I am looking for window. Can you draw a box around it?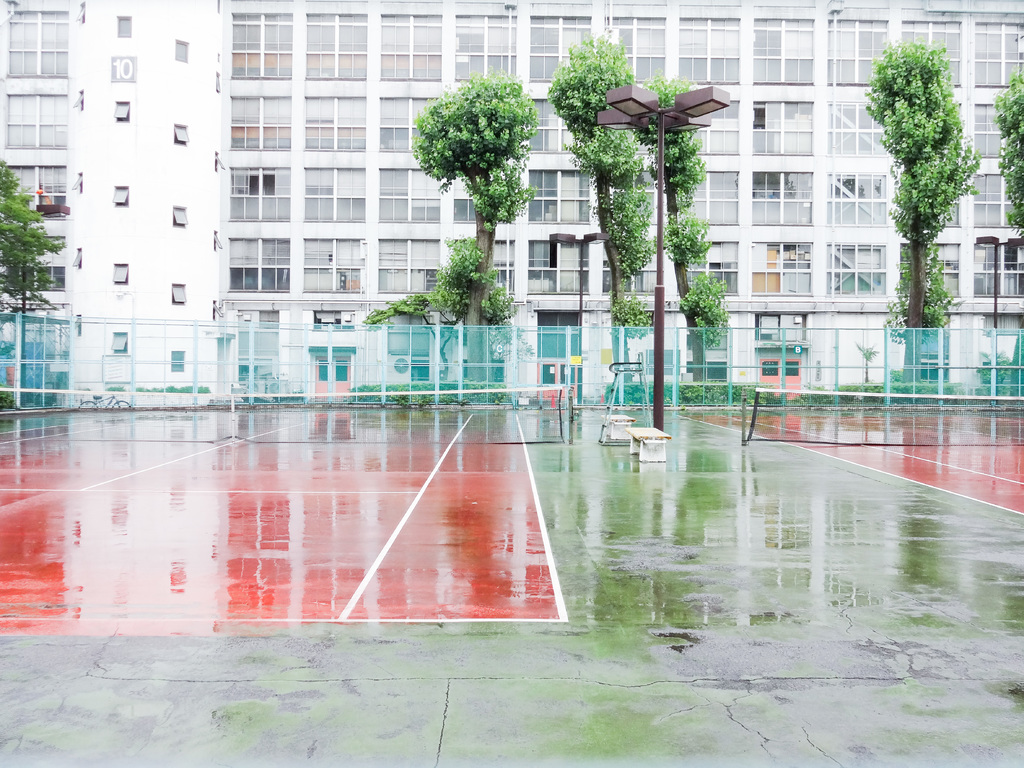
Sure, the bounding box is [829, 244, 884, 295].
